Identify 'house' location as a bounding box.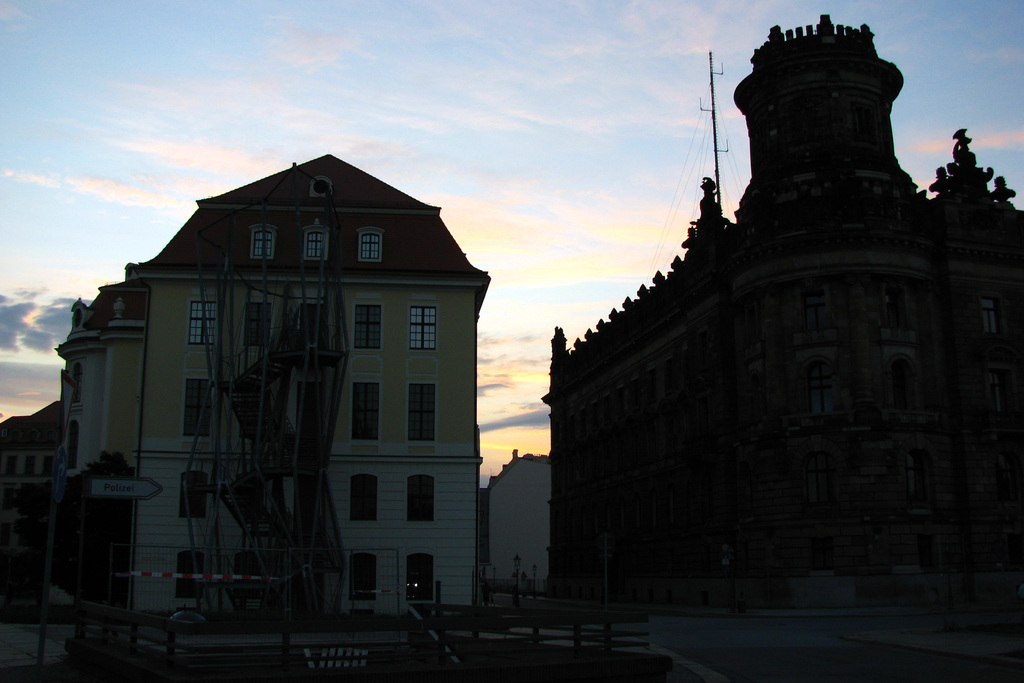
(x1=45, y1=122, x2=510, y2=642).
